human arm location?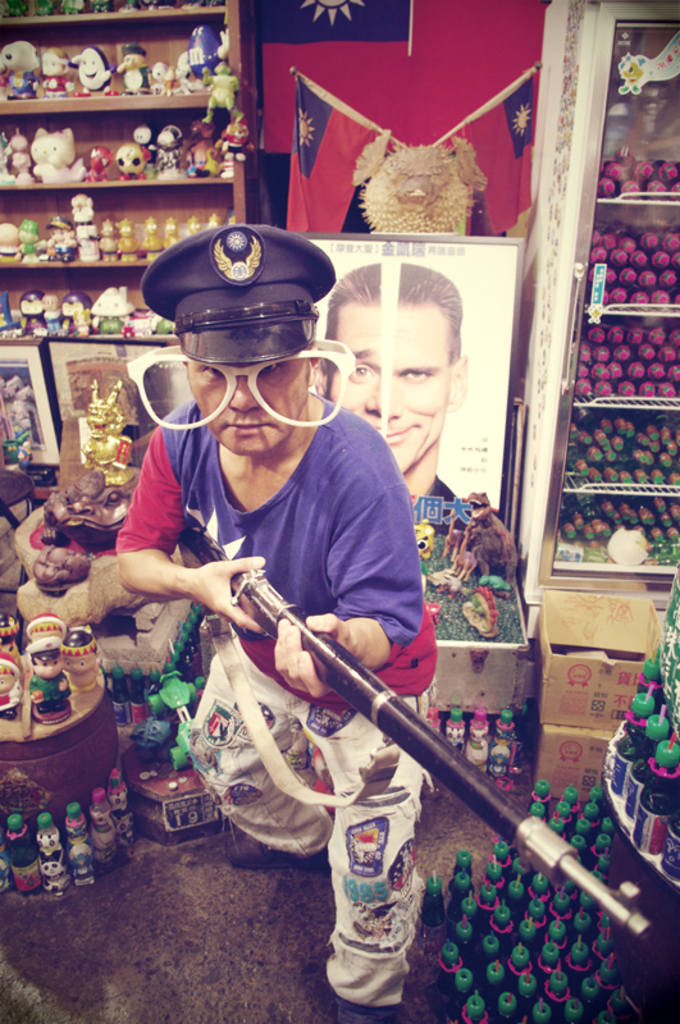
box=[114, 429, 269, 635]
